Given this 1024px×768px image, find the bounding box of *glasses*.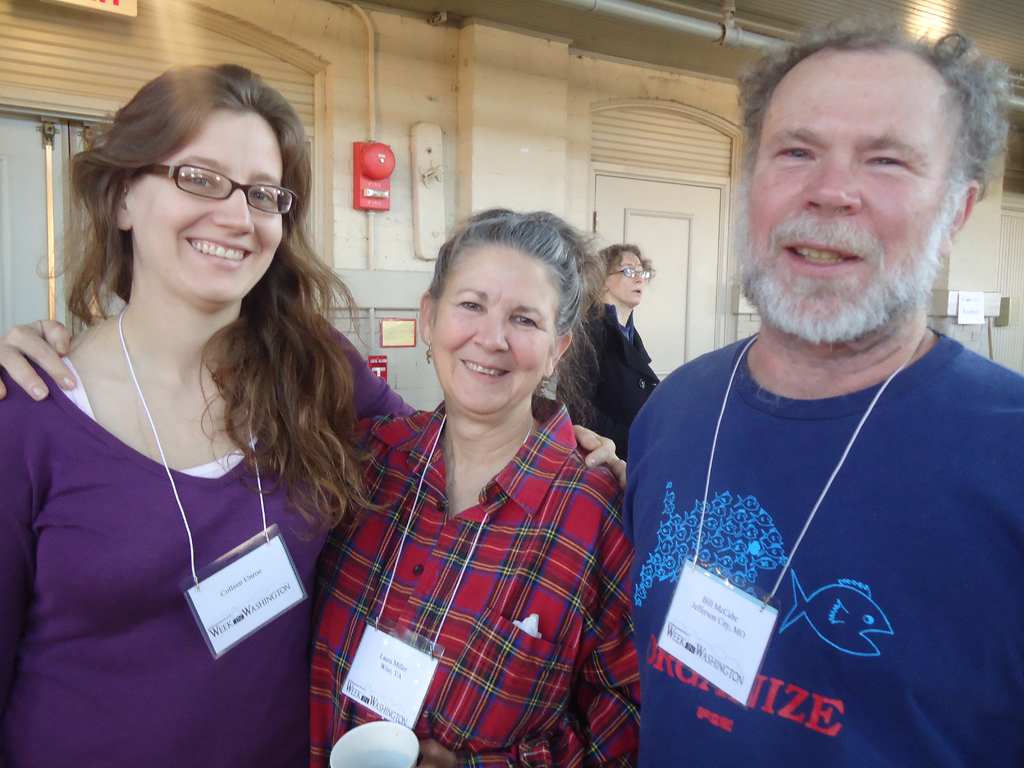
608:266:653:280.
